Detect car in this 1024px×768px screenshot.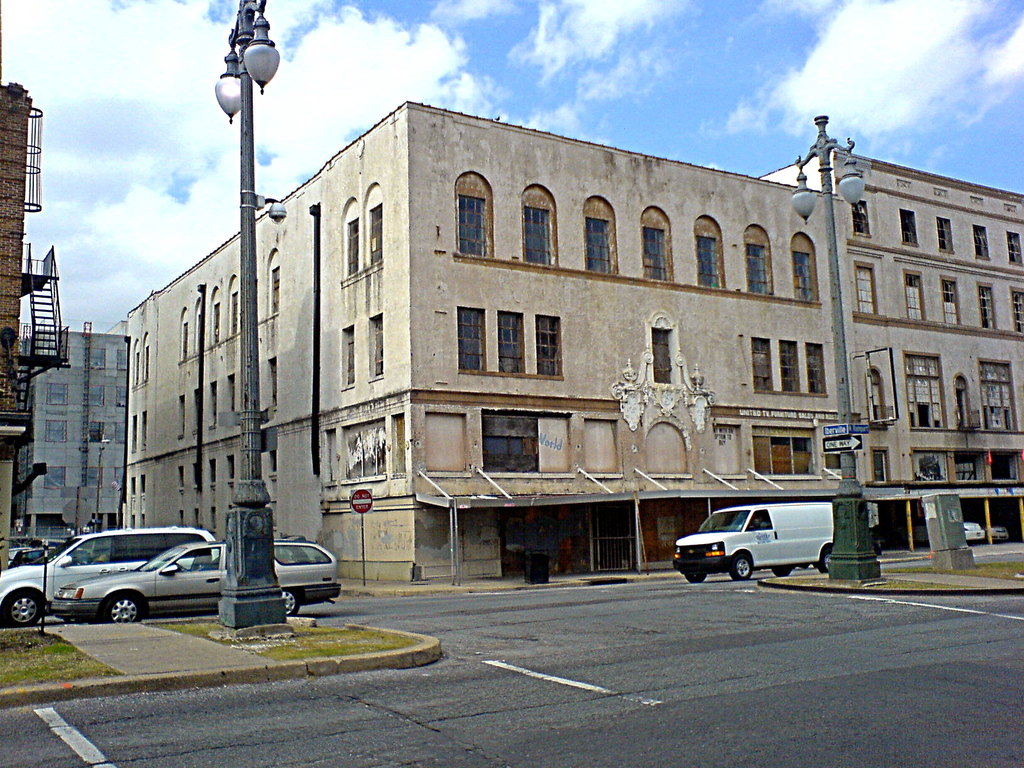
Detection: 41/538/66/554.
